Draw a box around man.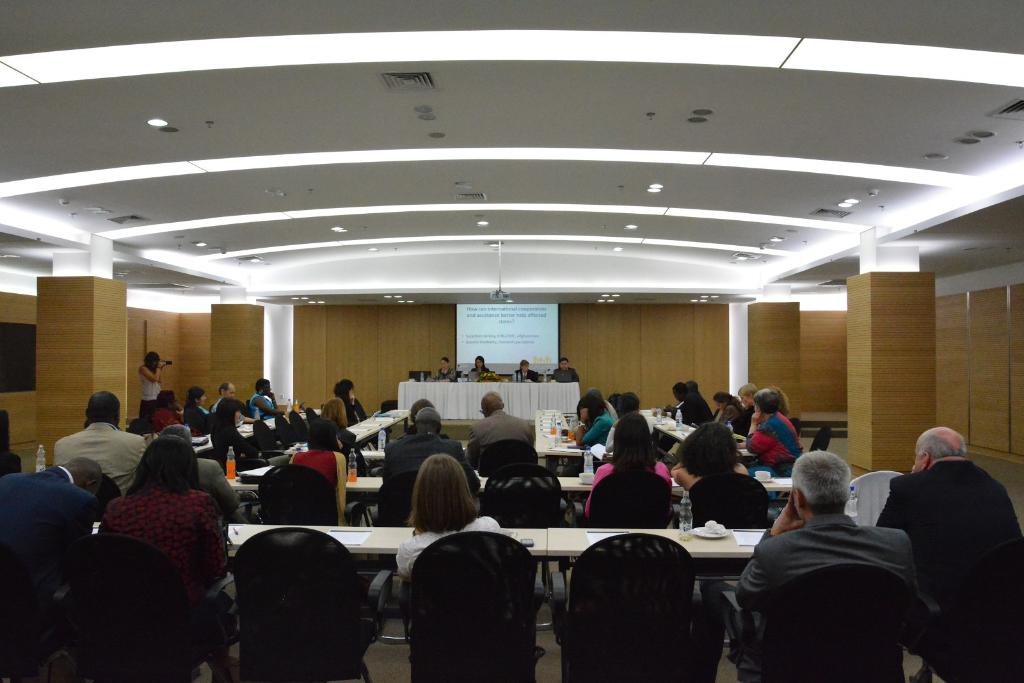
rect(548, 355, 584, 385).
